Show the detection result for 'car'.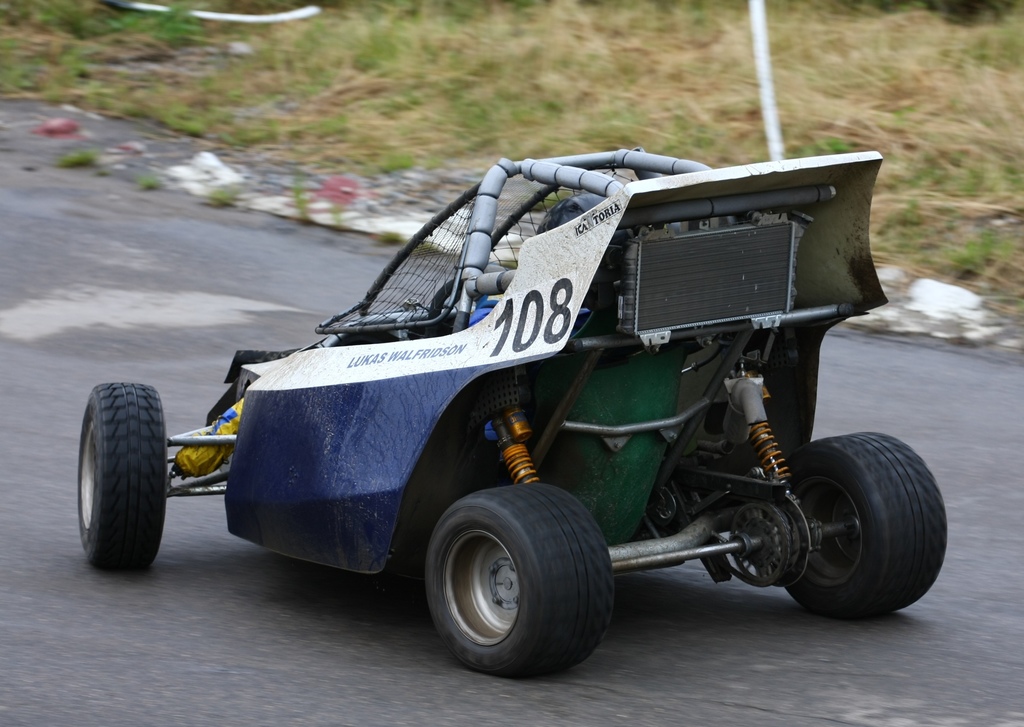
BBox(125, 126, 970, 687).
